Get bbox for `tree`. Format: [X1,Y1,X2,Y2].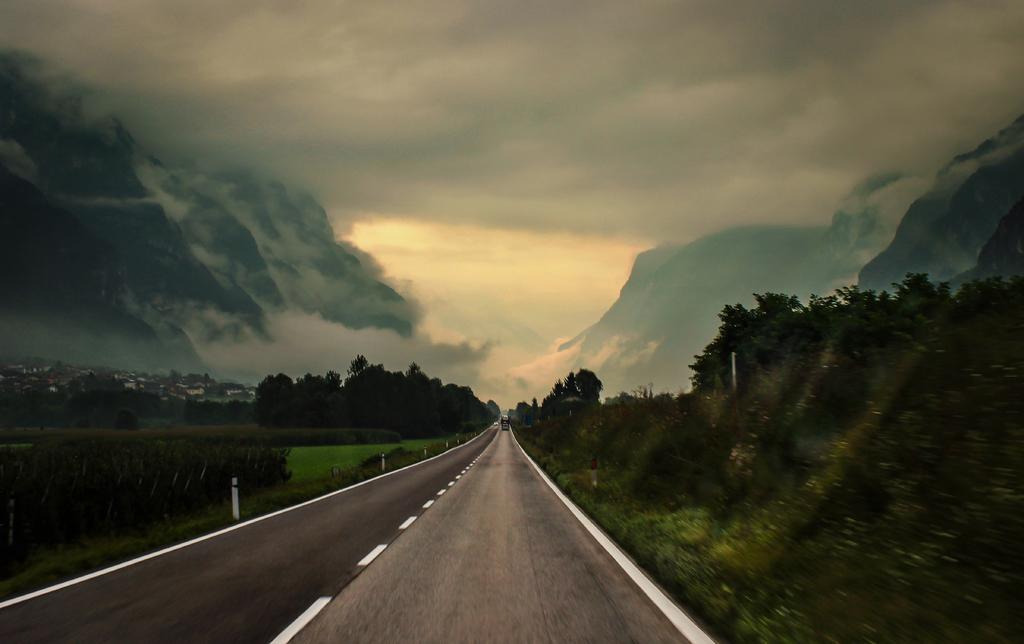
[538,367,606,439].
